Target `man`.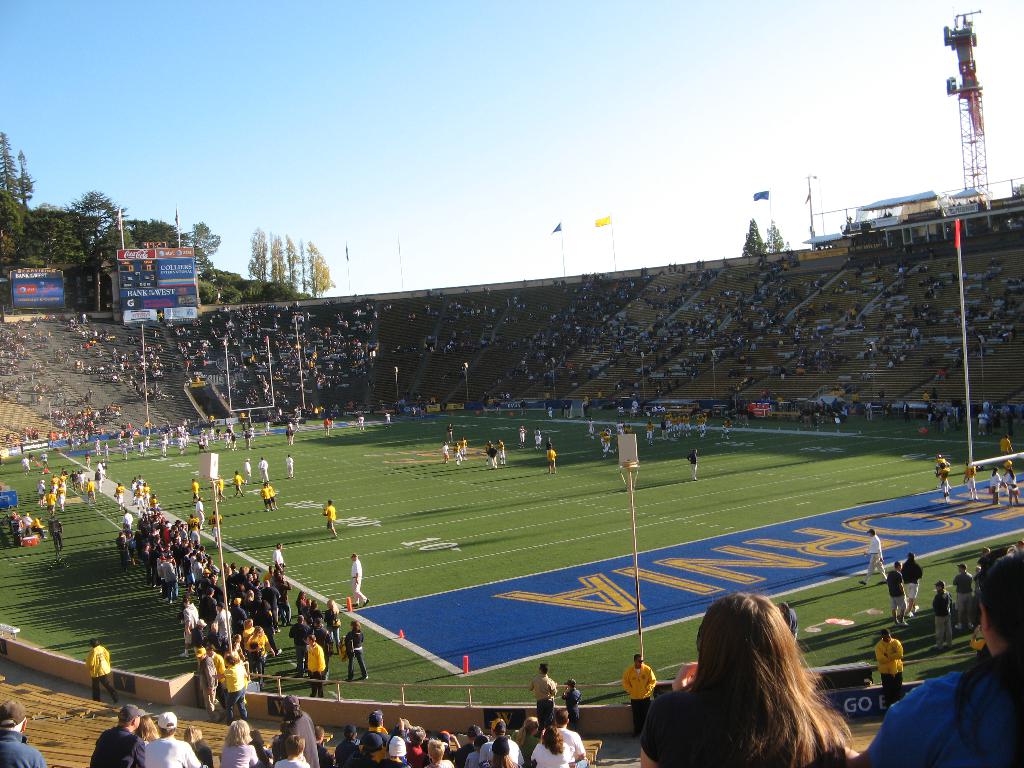
Target region: {"left": 474, "top": 717, "right": 522, "bottom": 767}.
